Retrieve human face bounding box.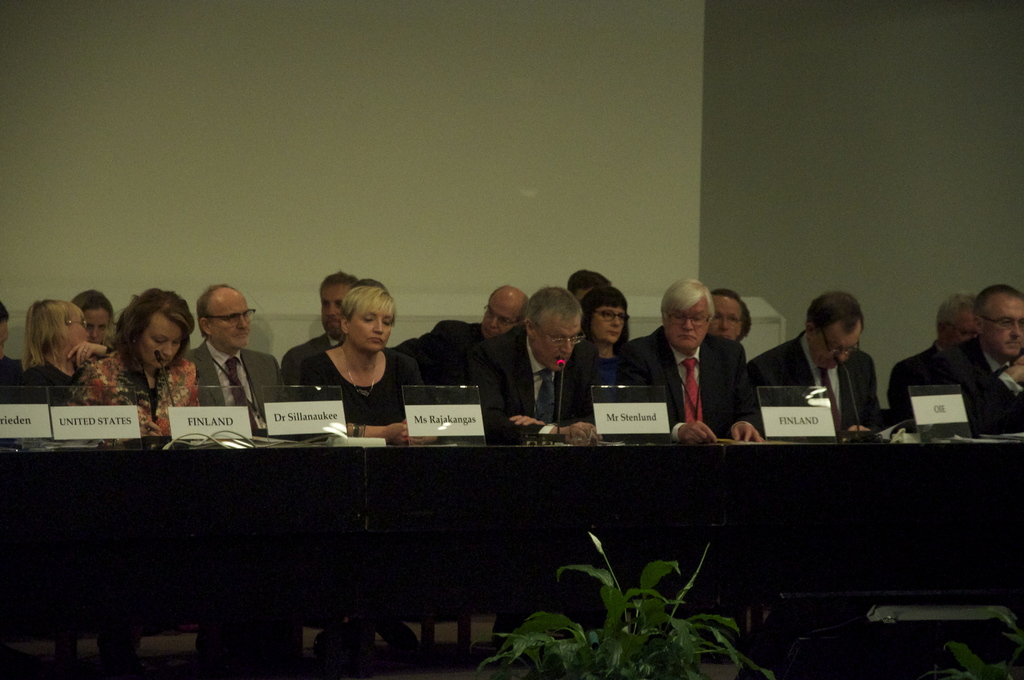
Bounding box: (68,314,93,345).
